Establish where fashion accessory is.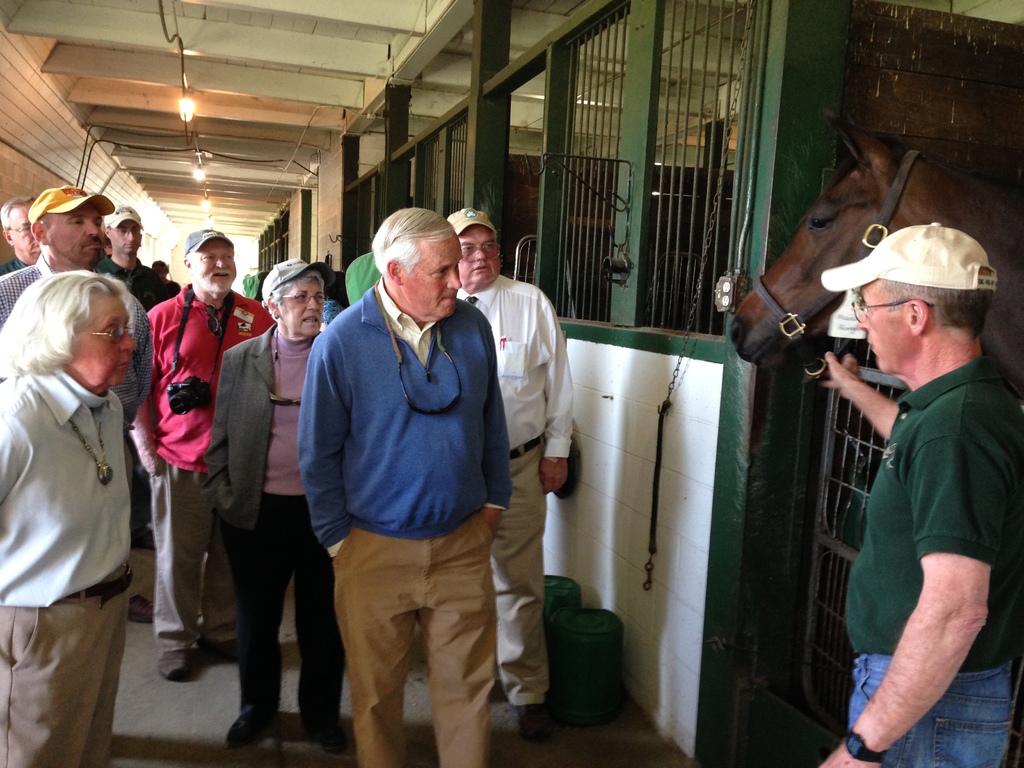
Established at pyautogui.locateOnScreen(157, 644, 201, 682).
